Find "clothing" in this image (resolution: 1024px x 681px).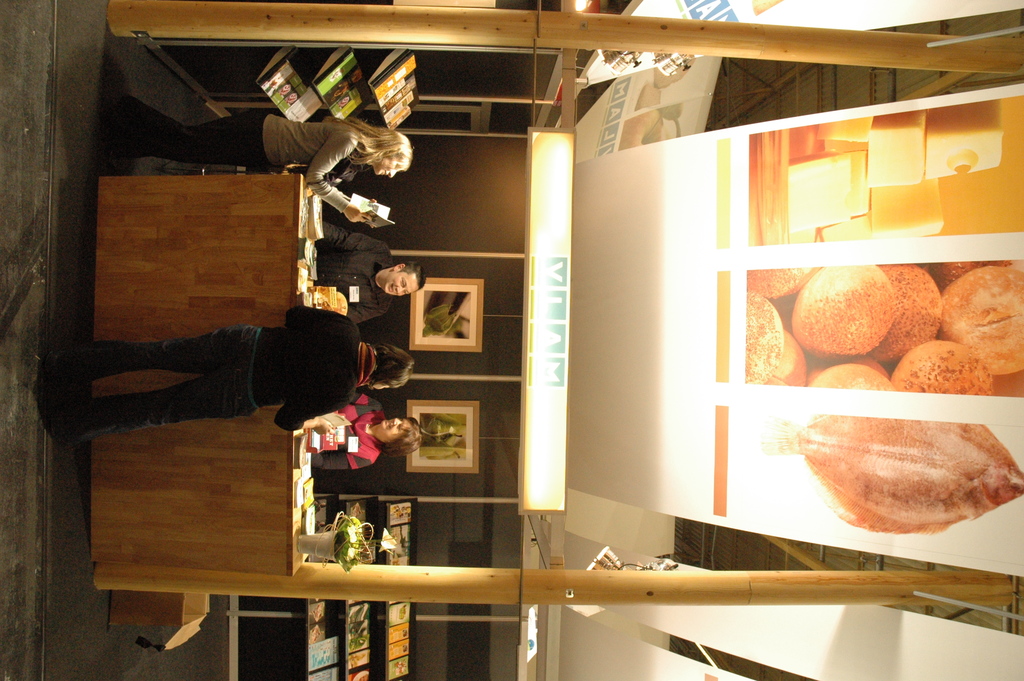
rect(102, 103, 371, 208).
